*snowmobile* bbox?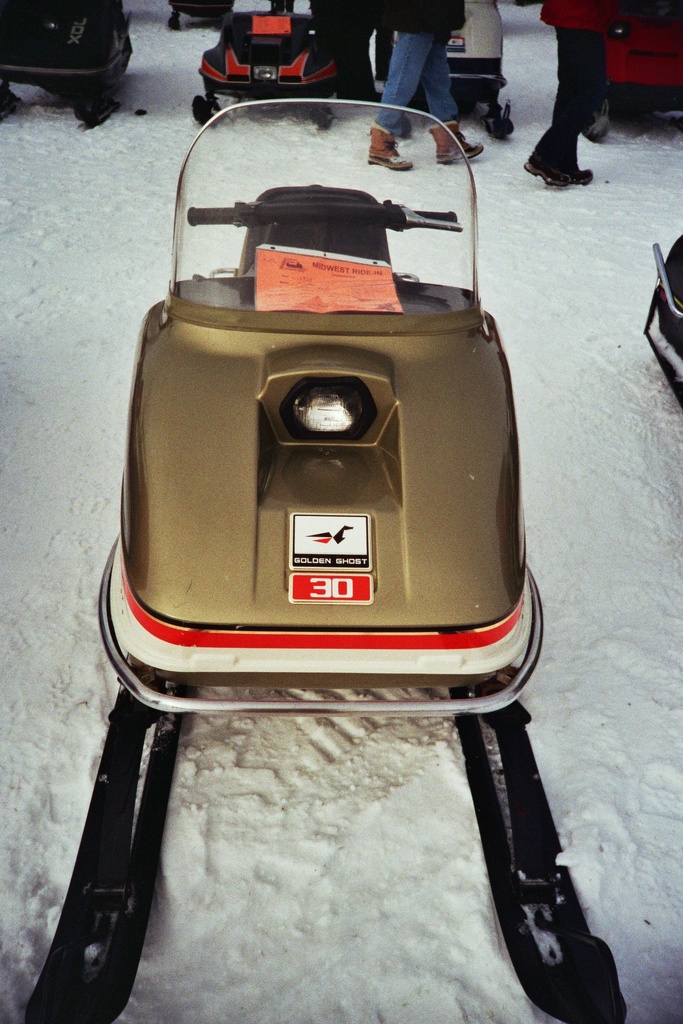
left=18, top=97, right=628, bottom=1023
